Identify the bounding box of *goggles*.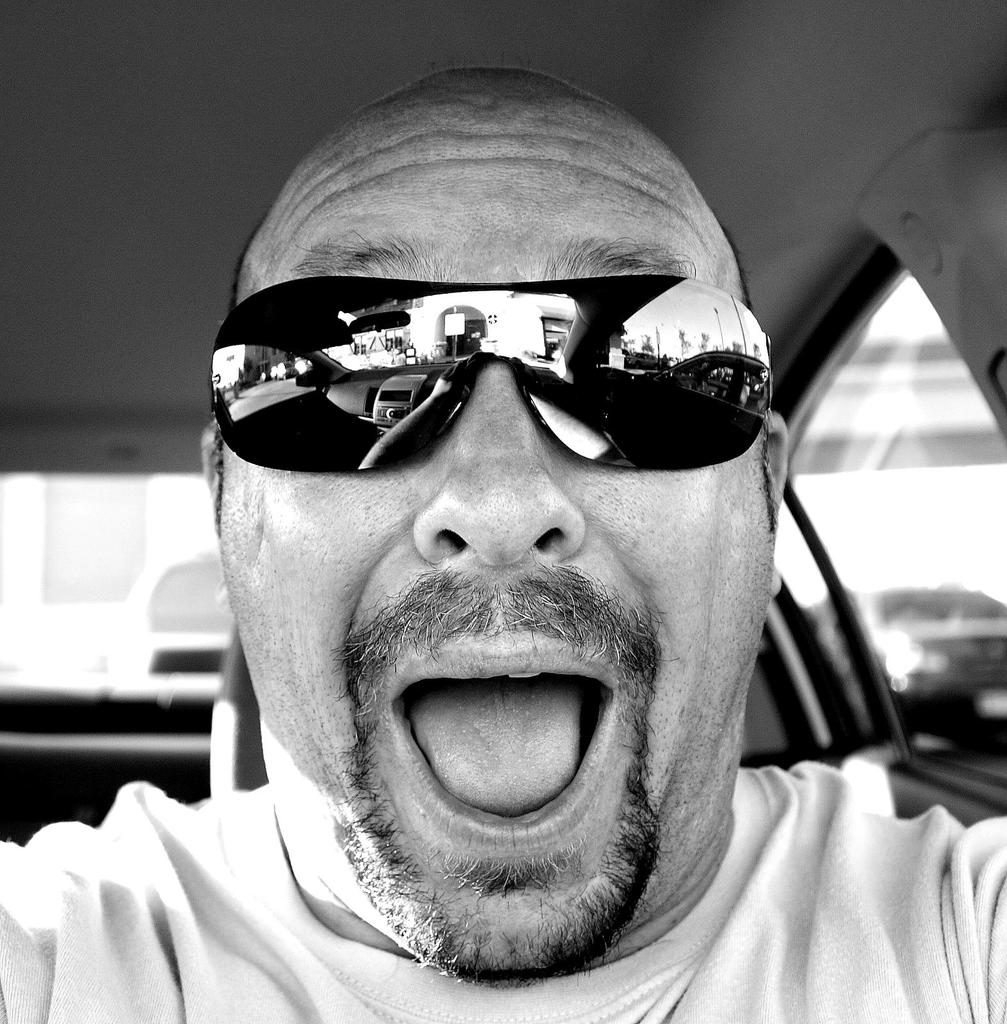
bbox=(205, 279, 779, 470).
